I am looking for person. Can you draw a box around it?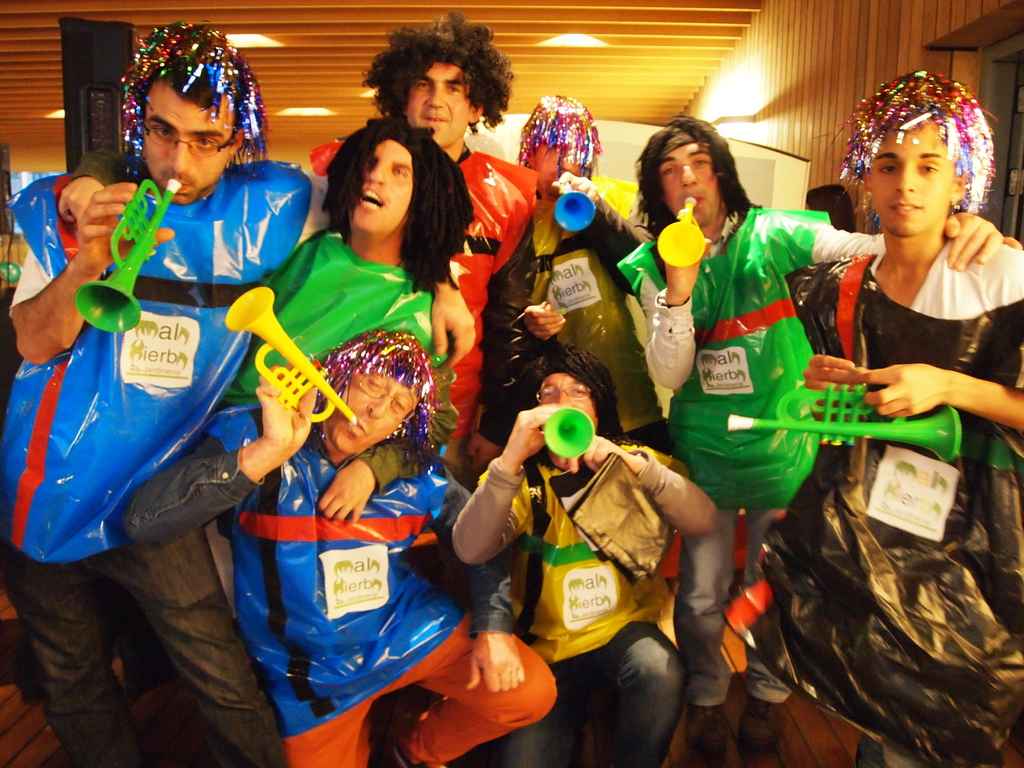
Sure, the bounding box is [x1=307, y1=8, x2=539, y2=450].
